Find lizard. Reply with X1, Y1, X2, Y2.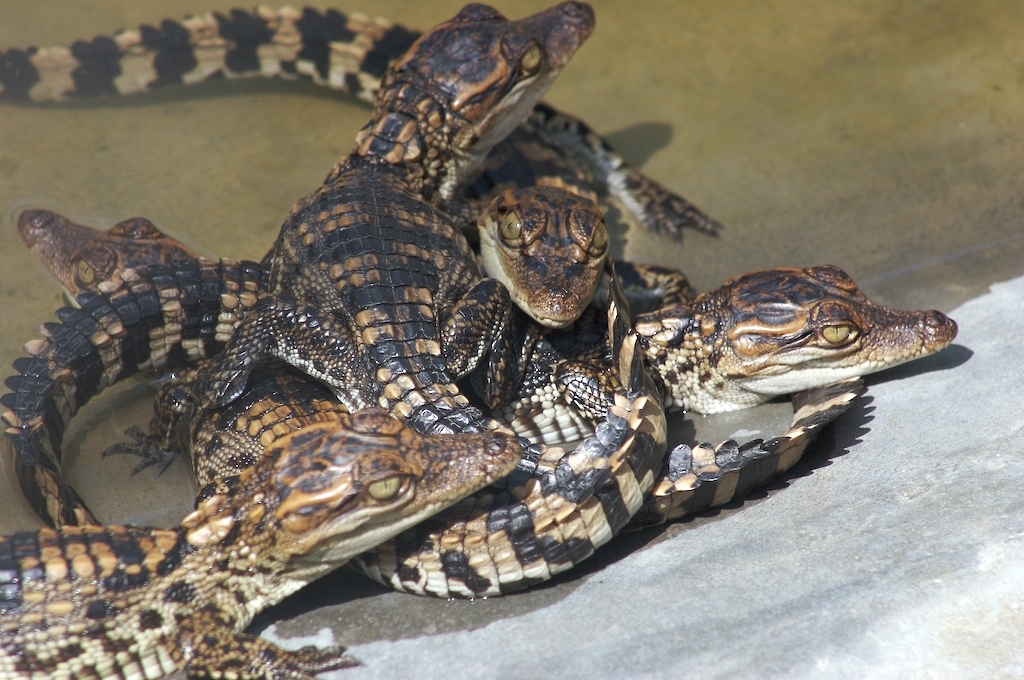
361, 454, 688, 579.
